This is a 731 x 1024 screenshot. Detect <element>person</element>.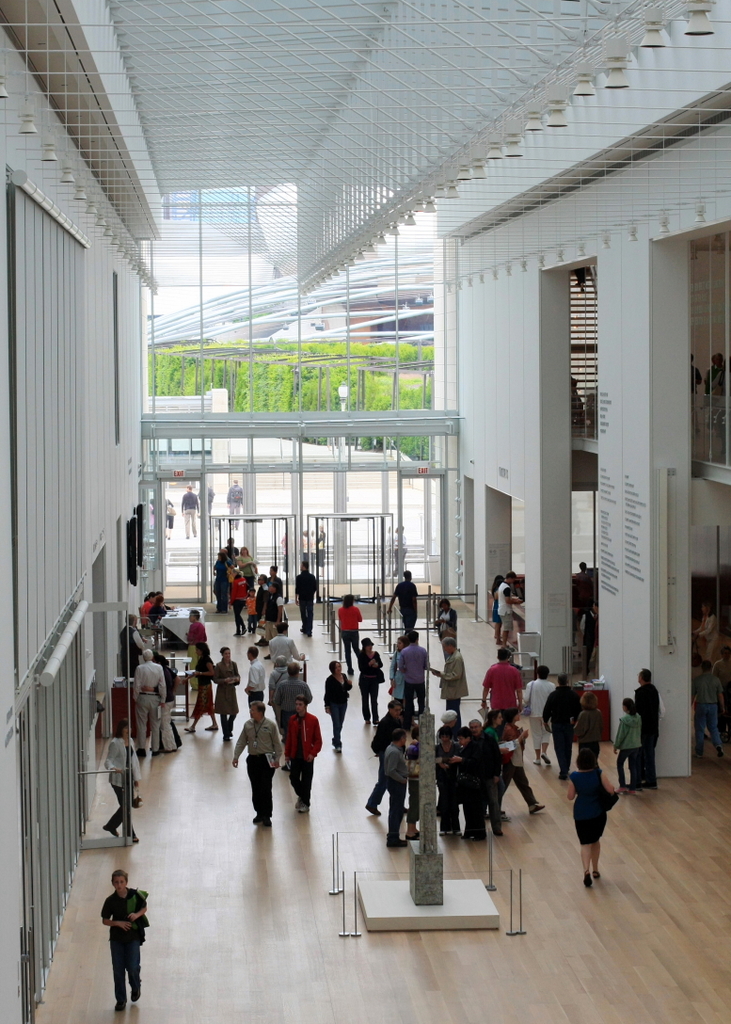
pyautogui.locateOnScreen(280, 693, 325, 820).
